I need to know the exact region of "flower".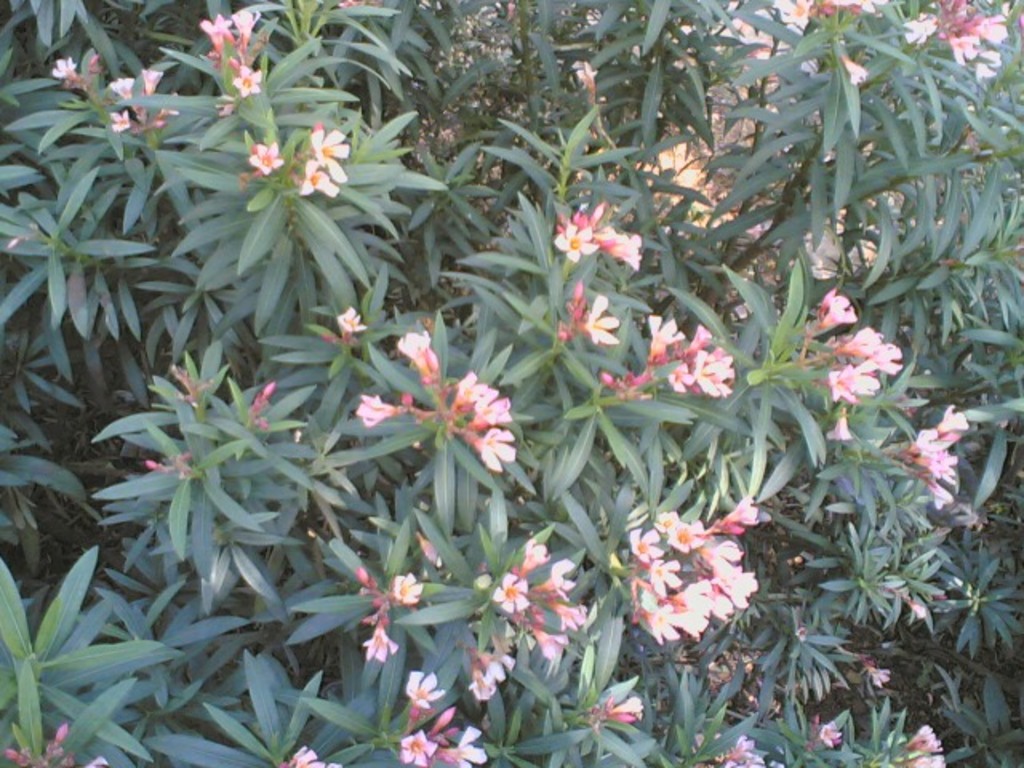
Region: bbox=[658, 514, 706, 555].
